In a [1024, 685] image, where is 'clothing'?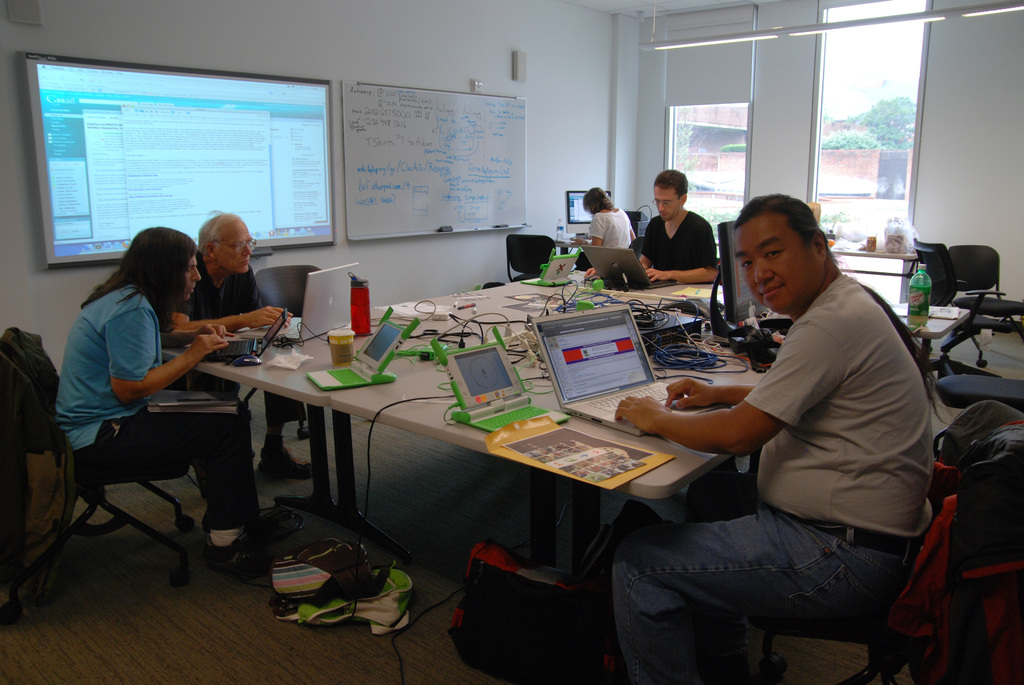
590:208:632:248.
